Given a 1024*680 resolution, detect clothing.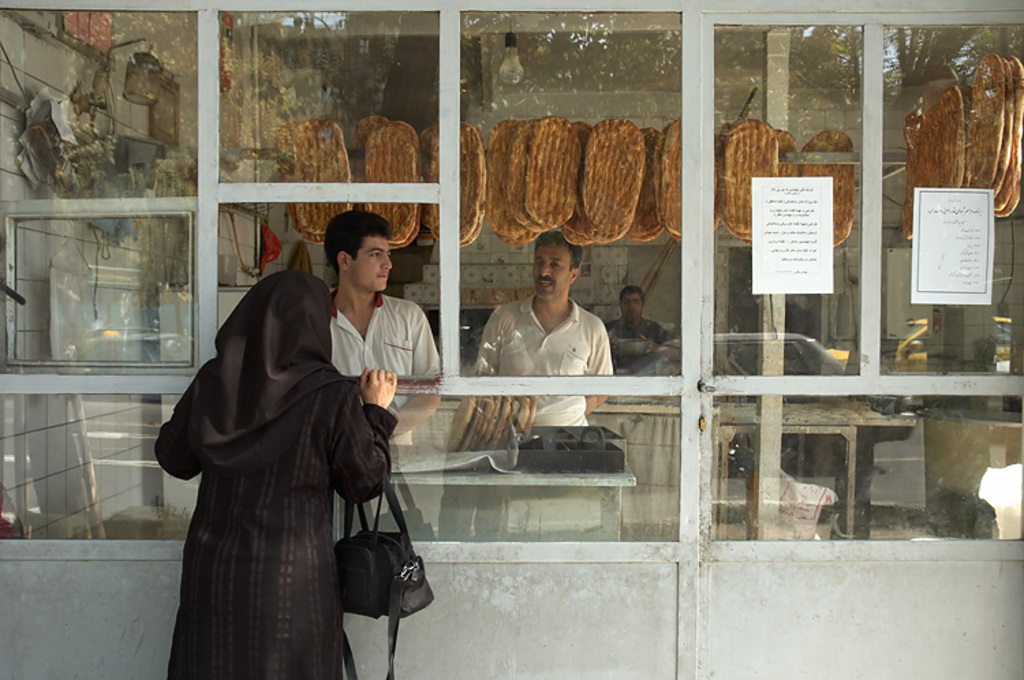
box=[613, 328, 668, 376].
